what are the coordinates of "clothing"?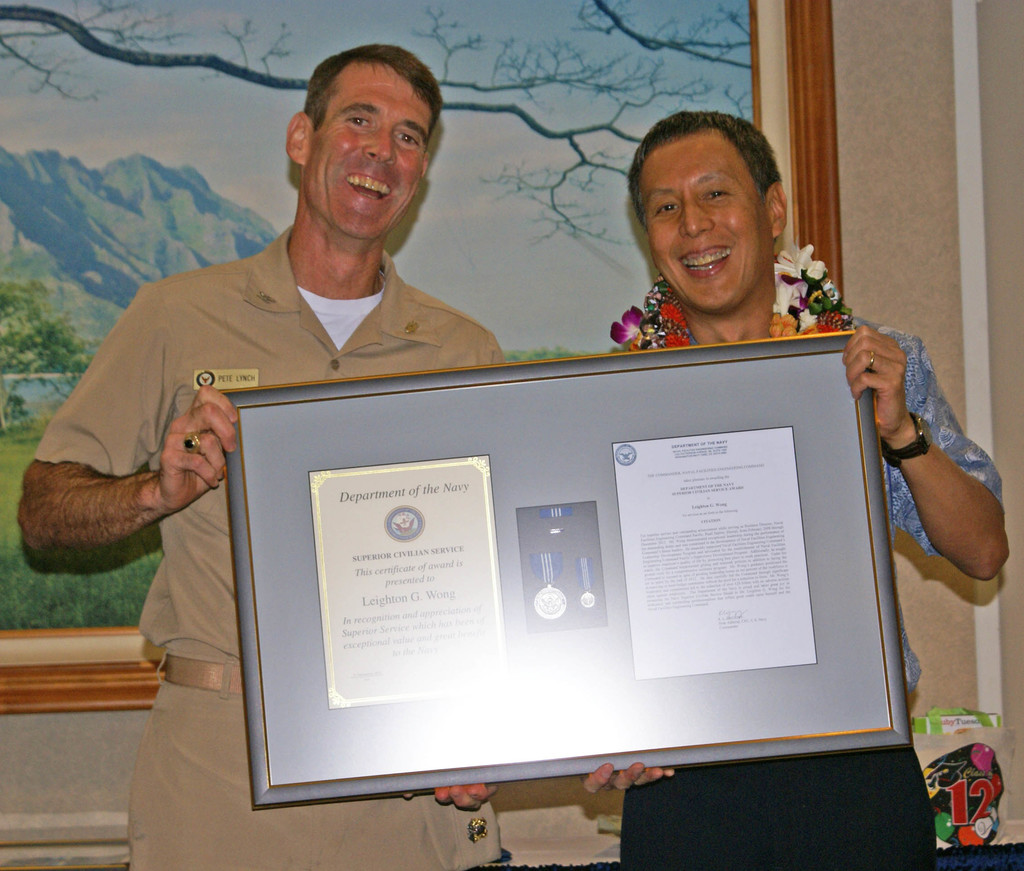
621, 300, 996, 870.
